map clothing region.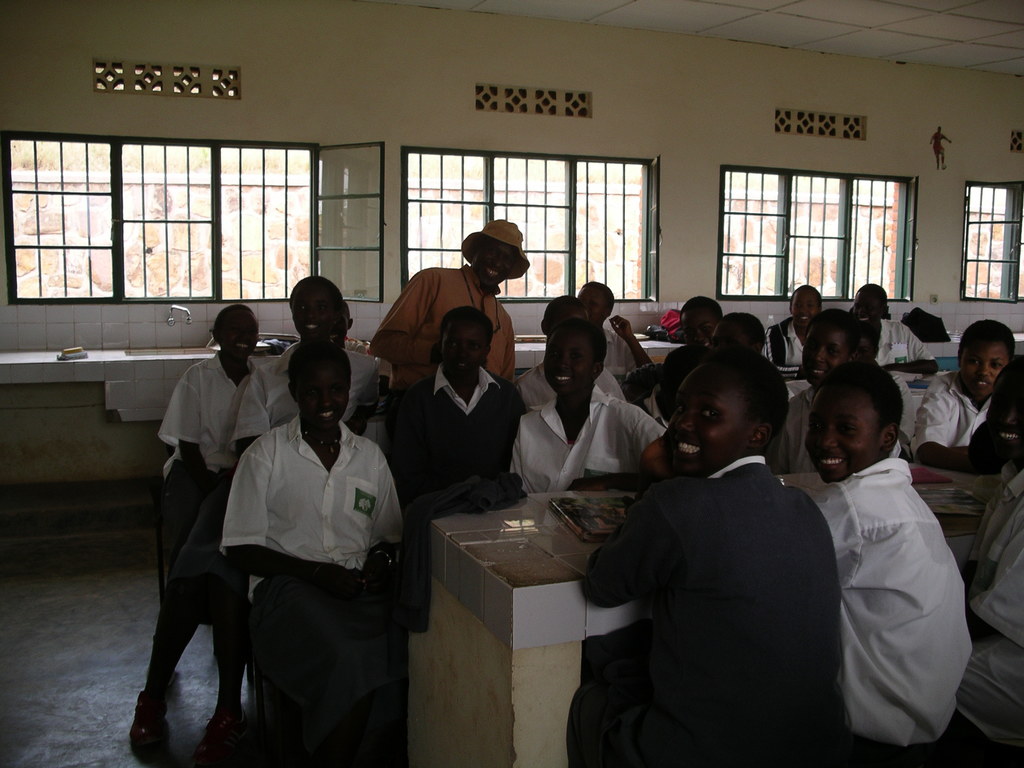
Mapped to l=765, t=323, r=806, b=370.
